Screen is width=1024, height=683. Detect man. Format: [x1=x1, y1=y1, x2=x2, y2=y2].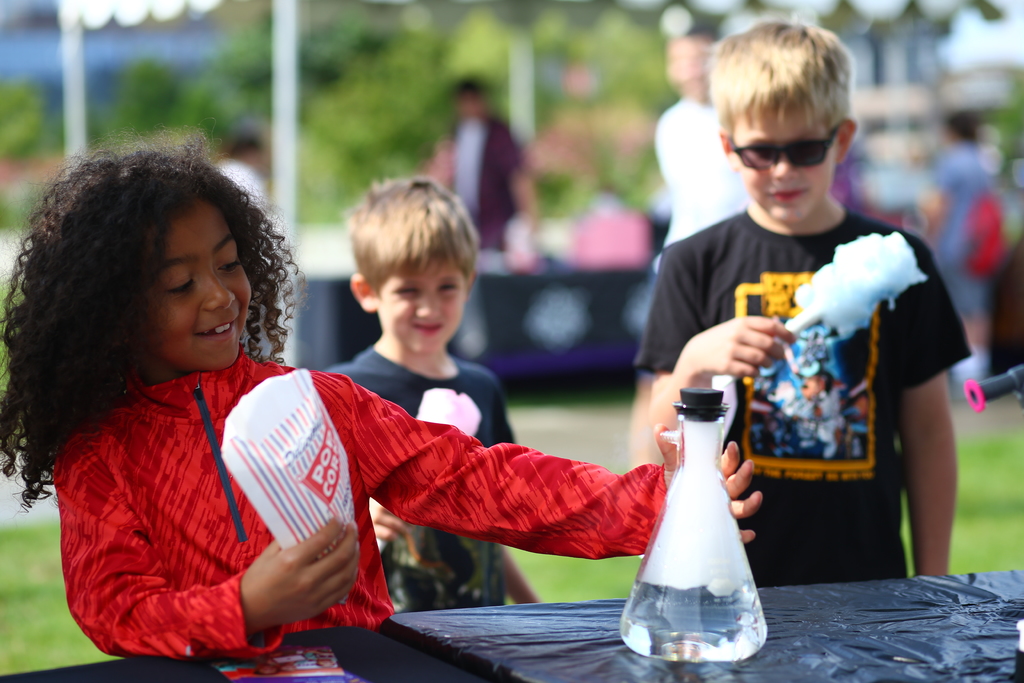
[x1=922, y1=105, x2=1004, y2=388].
